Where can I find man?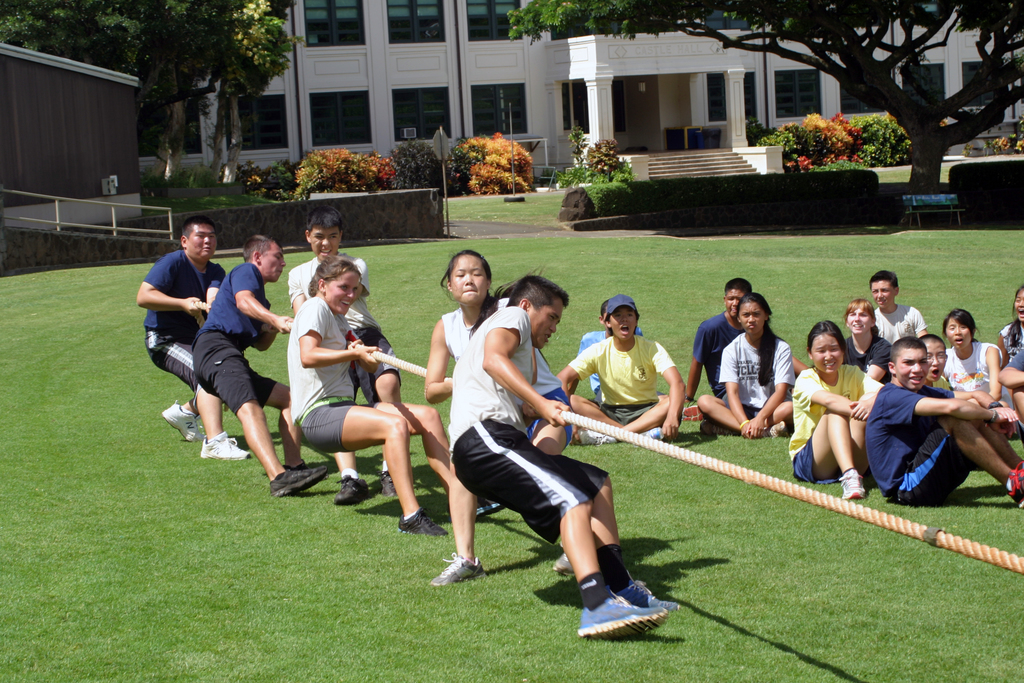
You can find it at x1=852 y1=267 x2=936 y2=351.
